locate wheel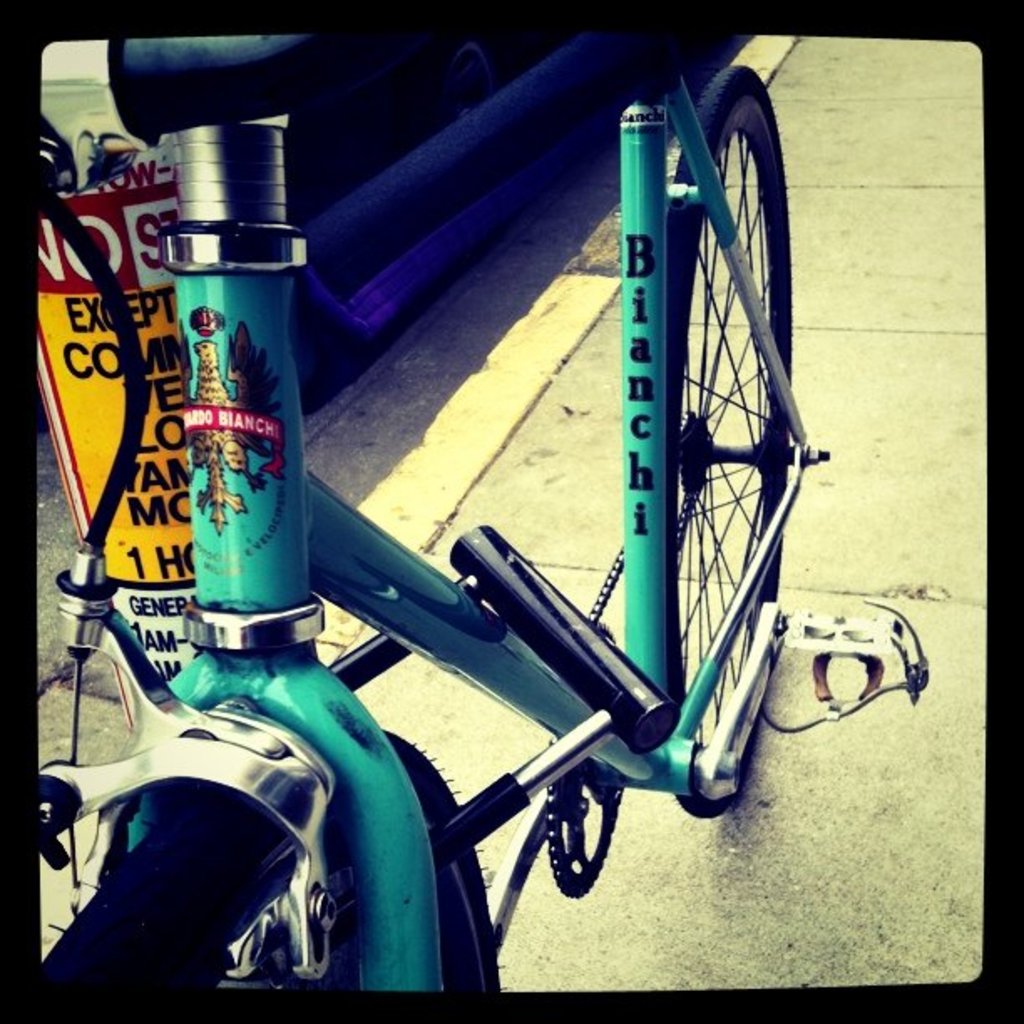
(x1=40, y1=728, x2=504, y2=997)
